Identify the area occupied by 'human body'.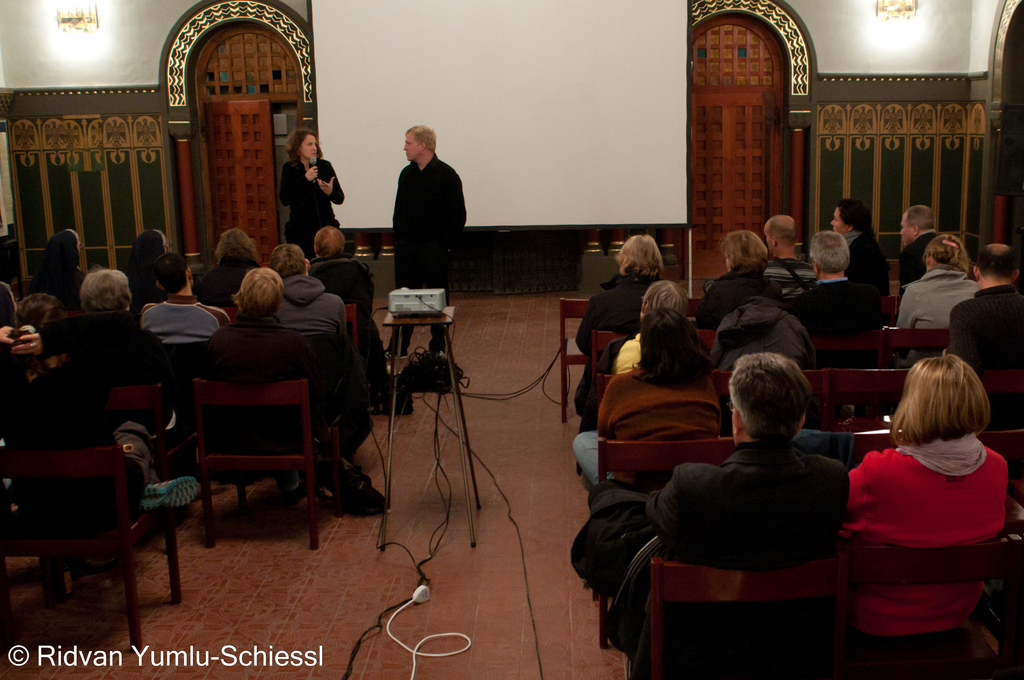
Area: 310:219:358:271.
